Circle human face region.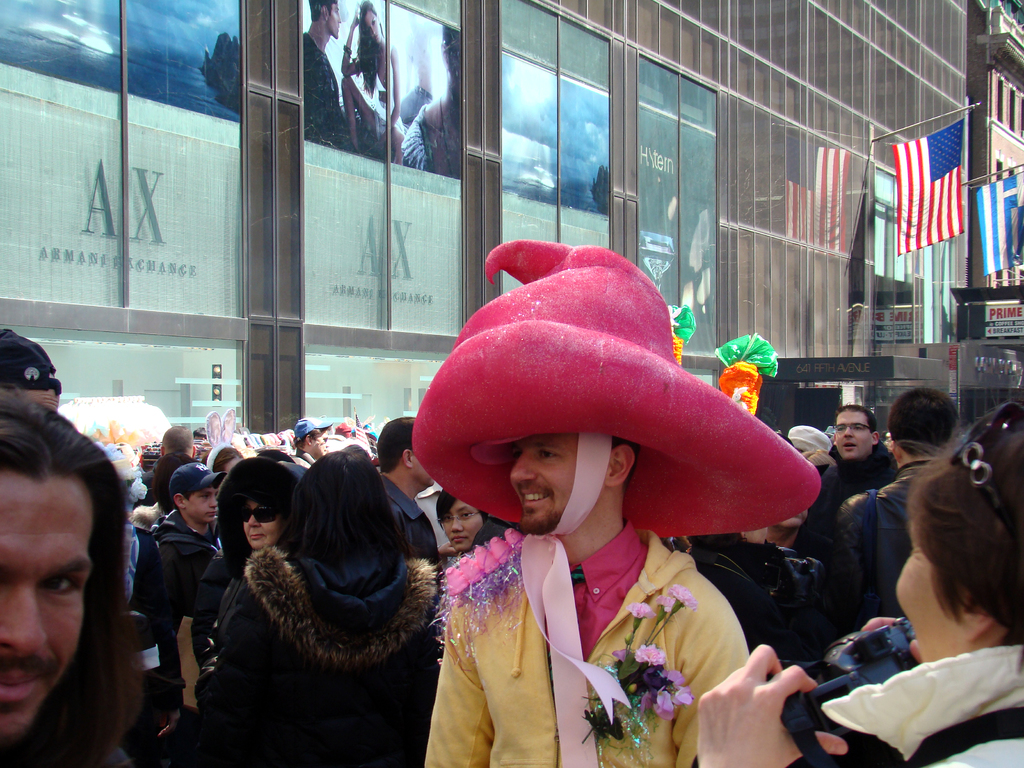
Region: (313, 426, 329, 458).
